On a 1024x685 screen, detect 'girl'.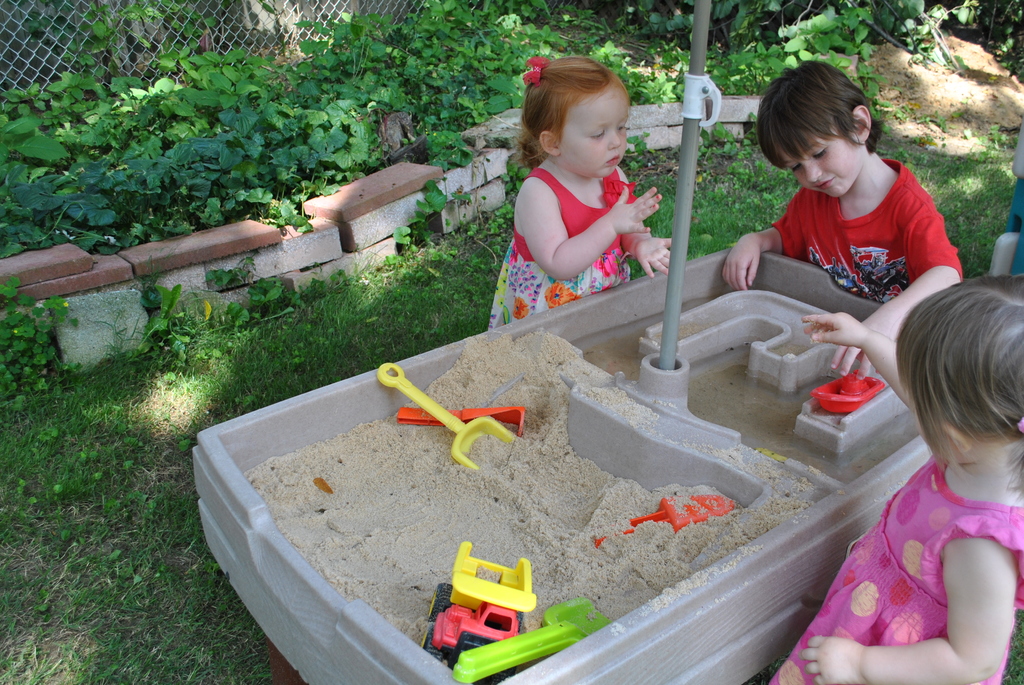
detection(481, 56, 673, 333).
